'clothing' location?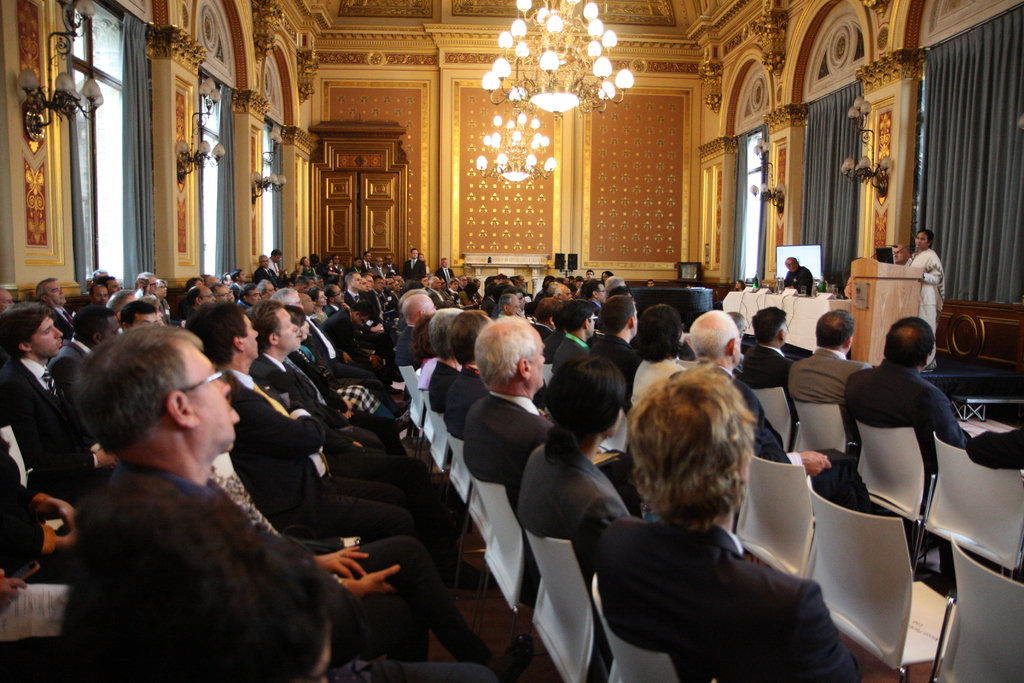
select_region(0, 432, 72, 581)
